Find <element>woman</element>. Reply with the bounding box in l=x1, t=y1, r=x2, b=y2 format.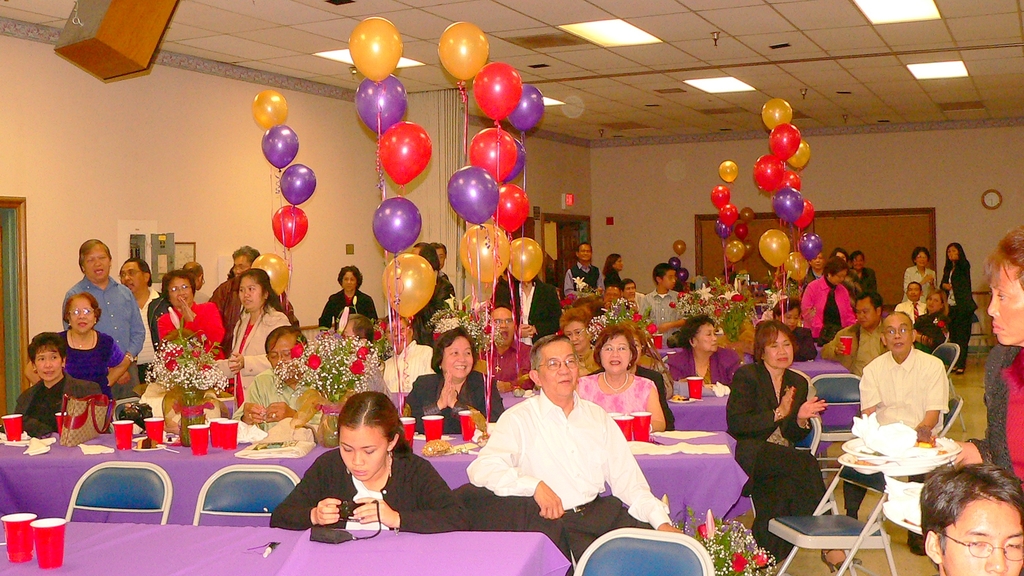
l=8, t=328, r=108, b=444.
